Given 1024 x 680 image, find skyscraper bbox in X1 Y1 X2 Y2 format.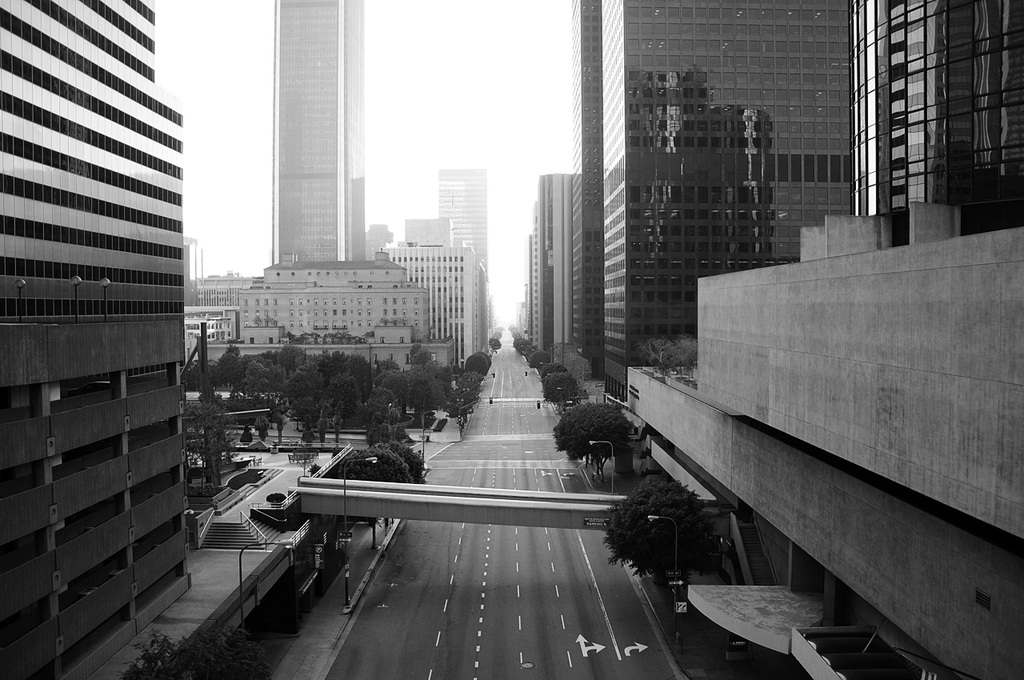
0 0 202 679.
